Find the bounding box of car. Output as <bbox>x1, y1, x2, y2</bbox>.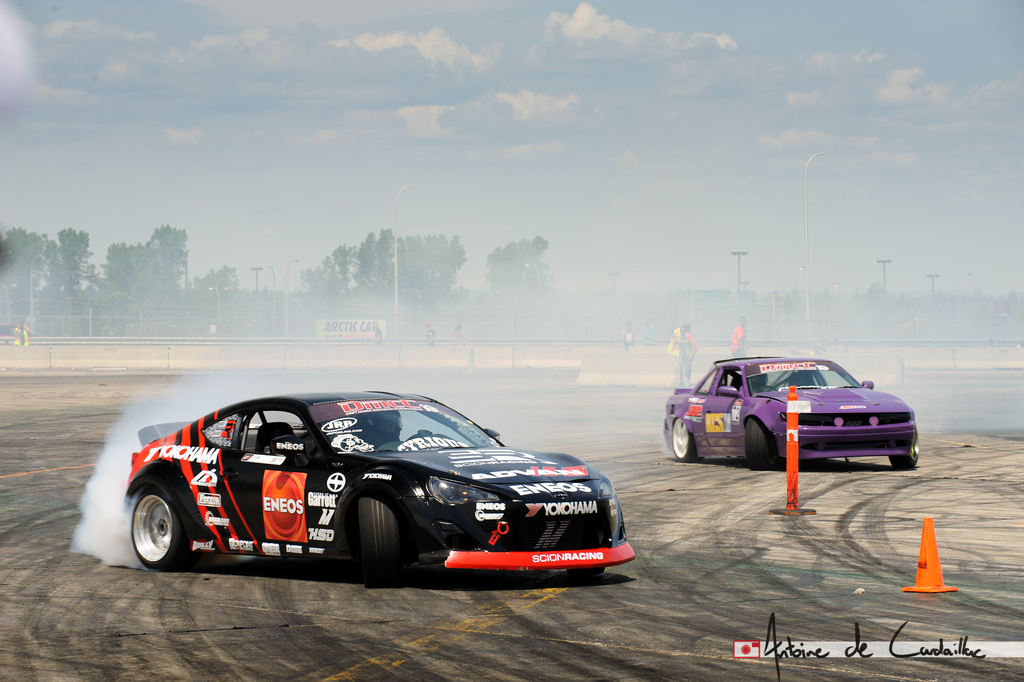
<bbox>659, 356, 921, 463</bbox>.
